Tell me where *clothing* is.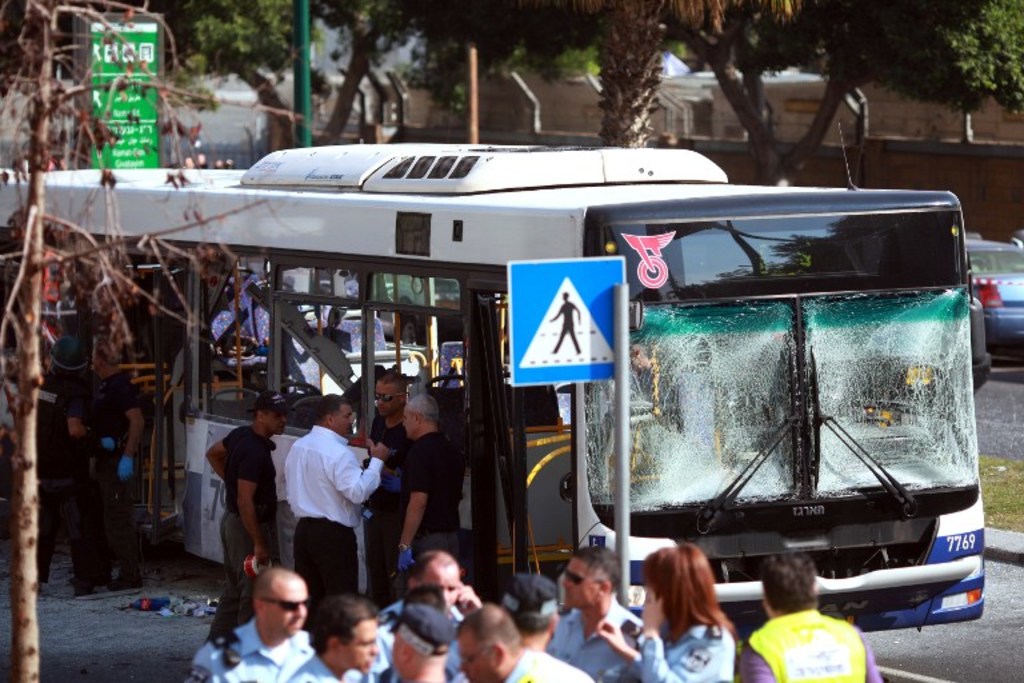
*clothing* is at 283:650:383:682.
